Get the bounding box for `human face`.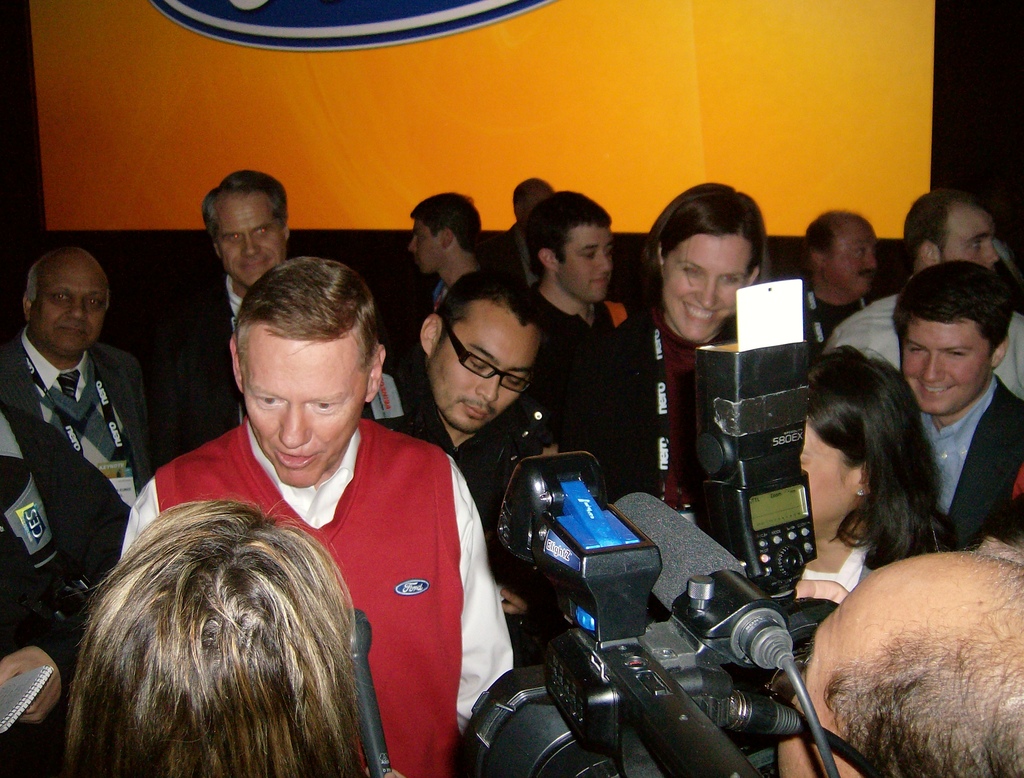
(x1=900, y1=319, x2=993, y2=408).
